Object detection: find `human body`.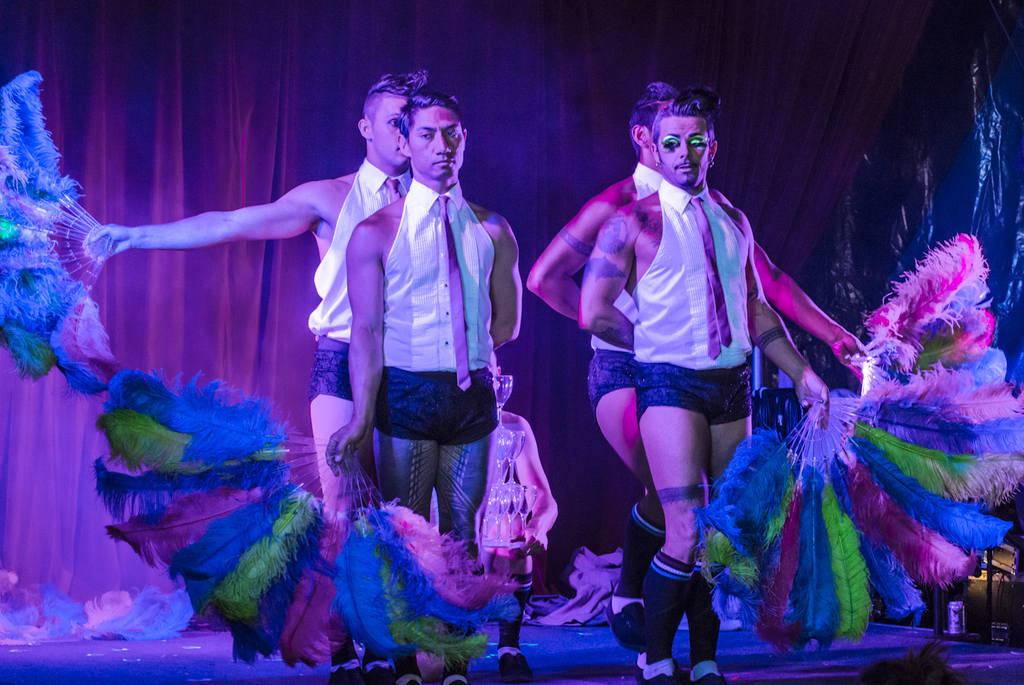
bbox=(436, 407, 557, 684).
